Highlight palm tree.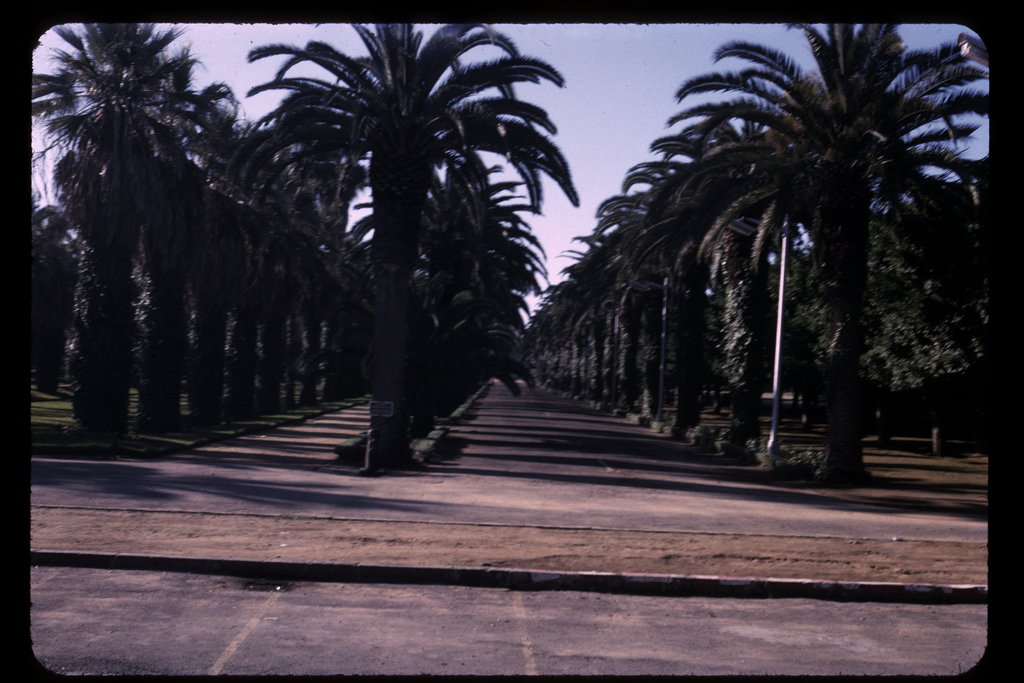
Highlighted region: crop(221, 74, 280, 438).
